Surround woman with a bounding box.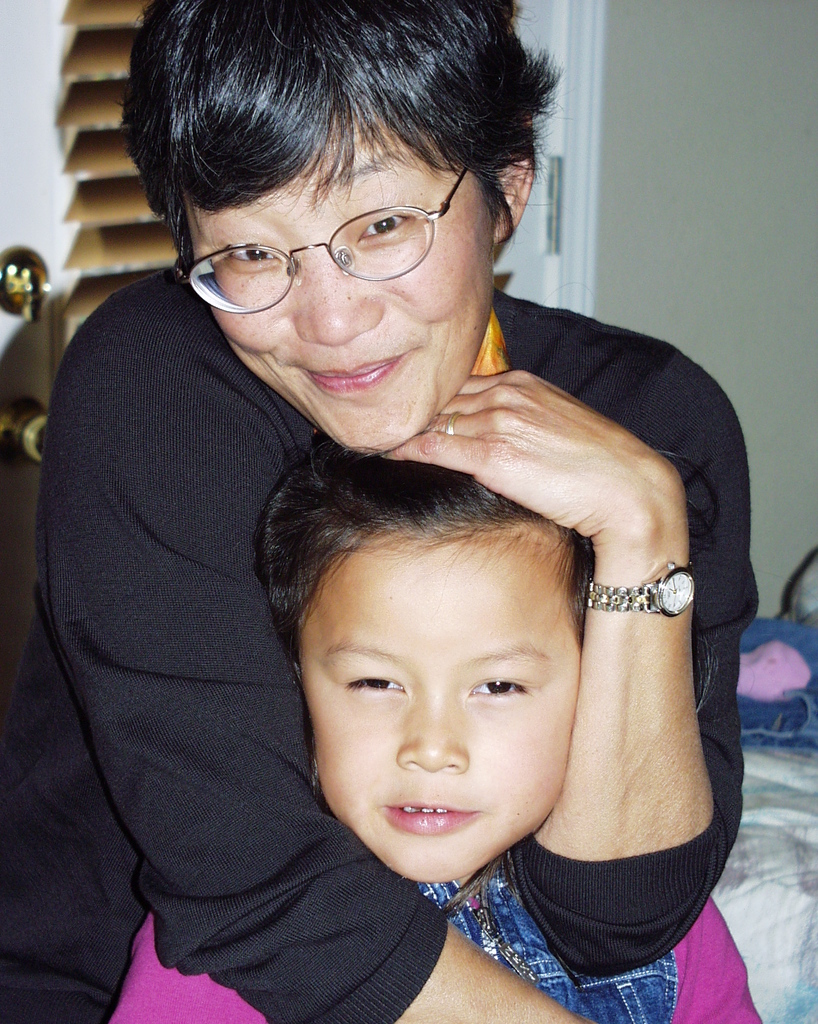
x1=0 y1=0 x2=766 y2=1023.
